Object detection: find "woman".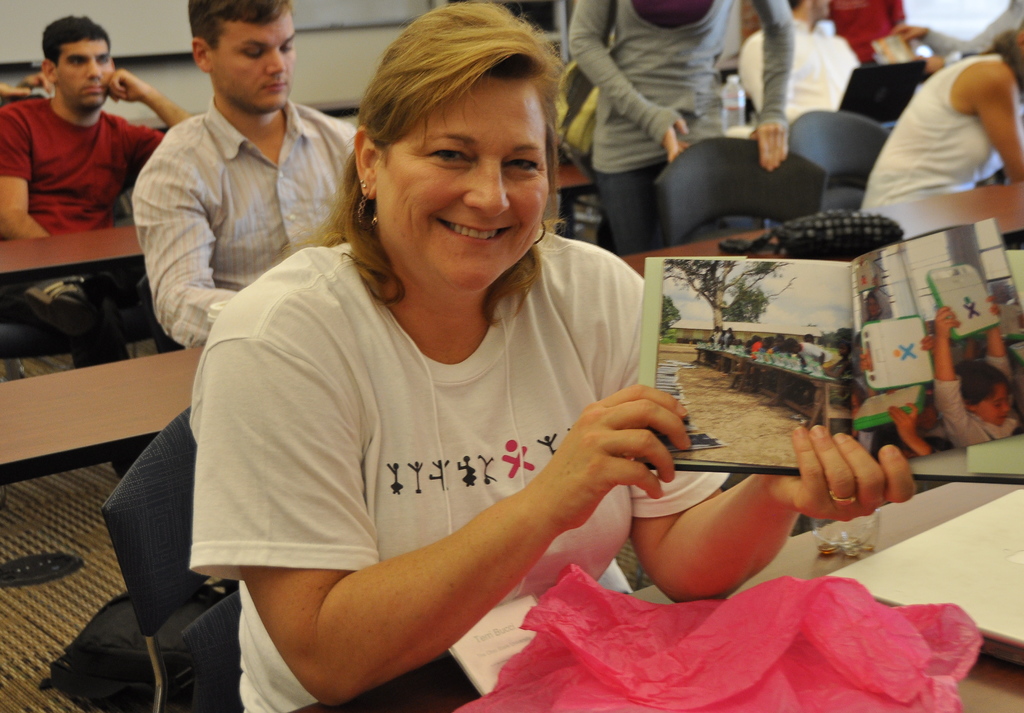
rect(149, 29, 744, 706).
